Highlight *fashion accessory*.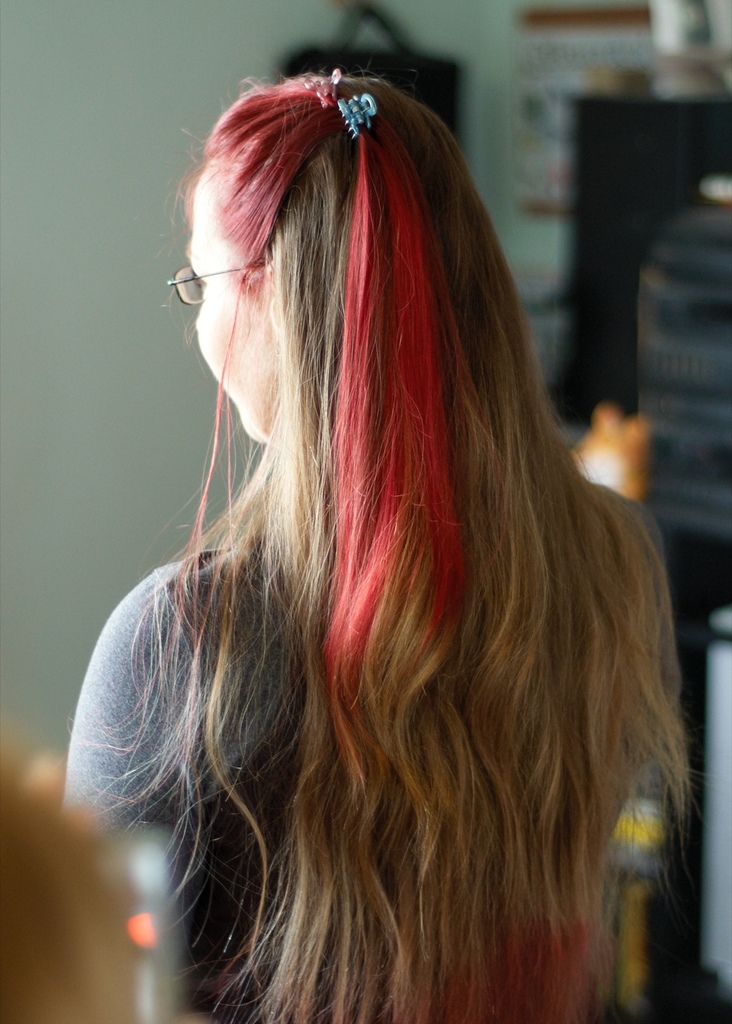
Highlighted region: detection(164, 264, 274, 316).
